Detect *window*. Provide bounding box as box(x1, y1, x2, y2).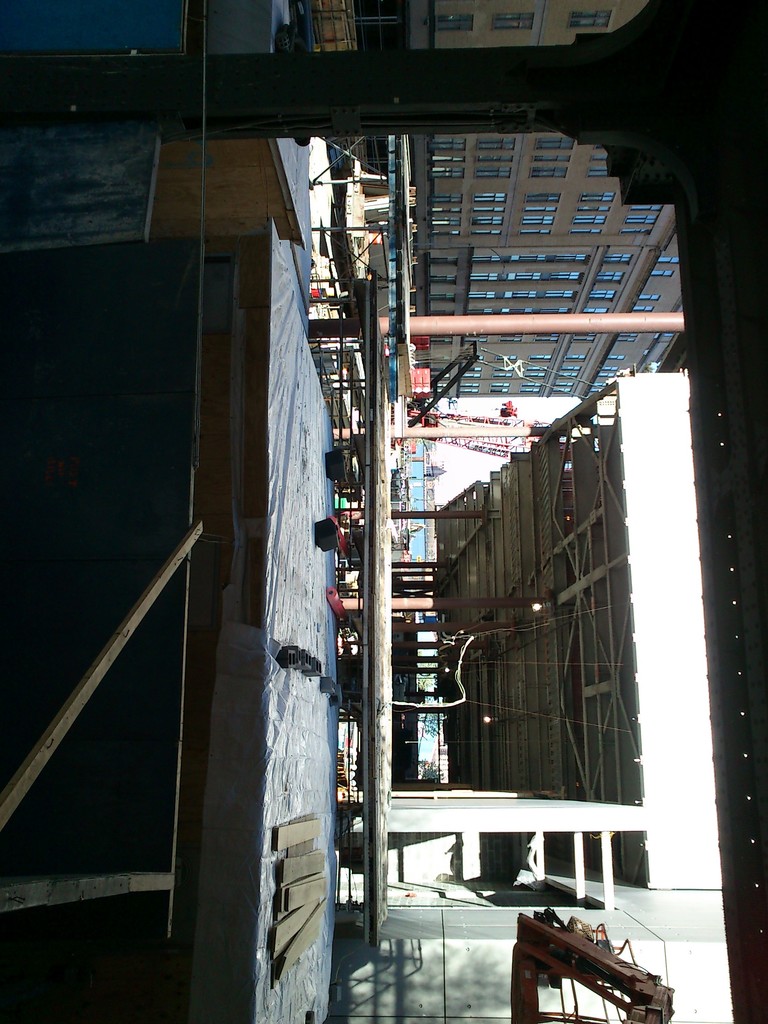
box(433, 137, 466, 151).
